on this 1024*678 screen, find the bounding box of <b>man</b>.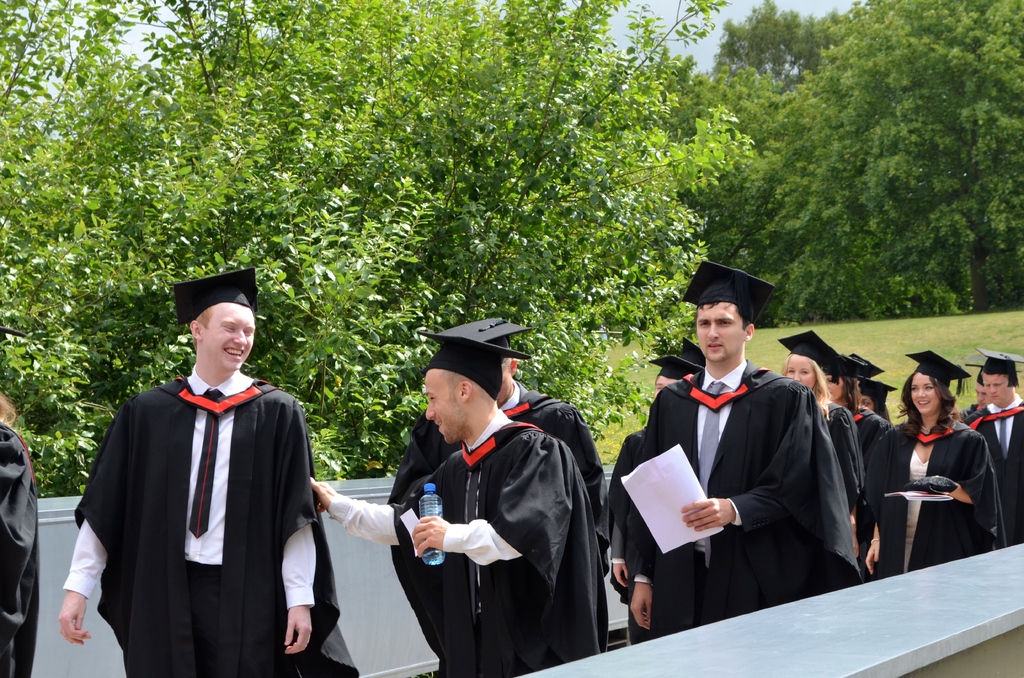
Bounding box: l=607, t=343, r=703, b=617.
